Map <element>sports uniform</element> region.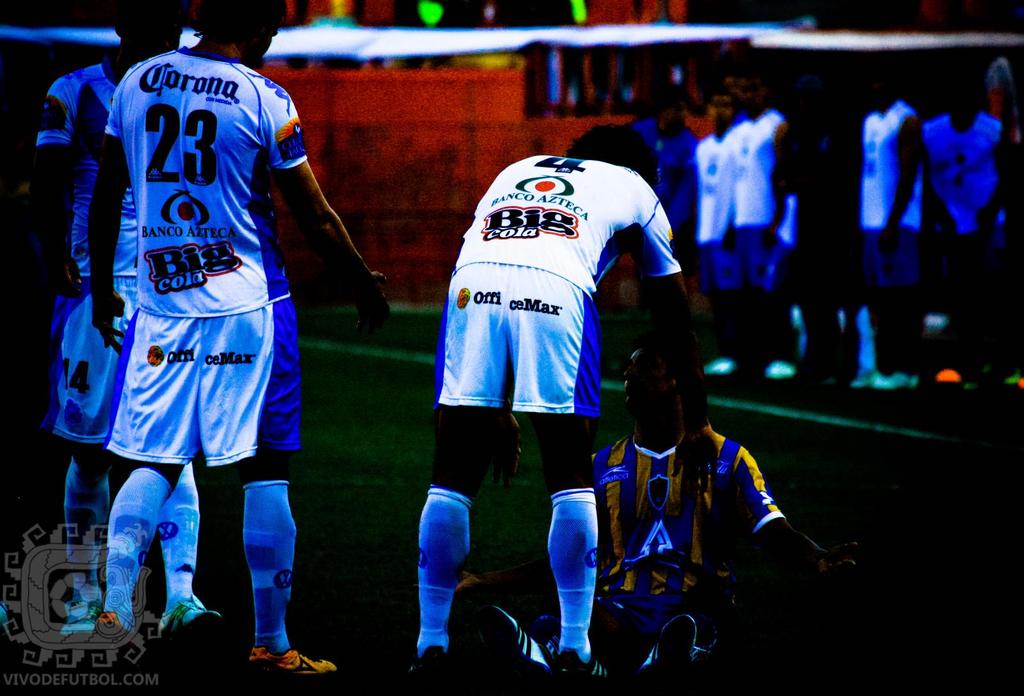
Mapped to 91/25/348/658.
